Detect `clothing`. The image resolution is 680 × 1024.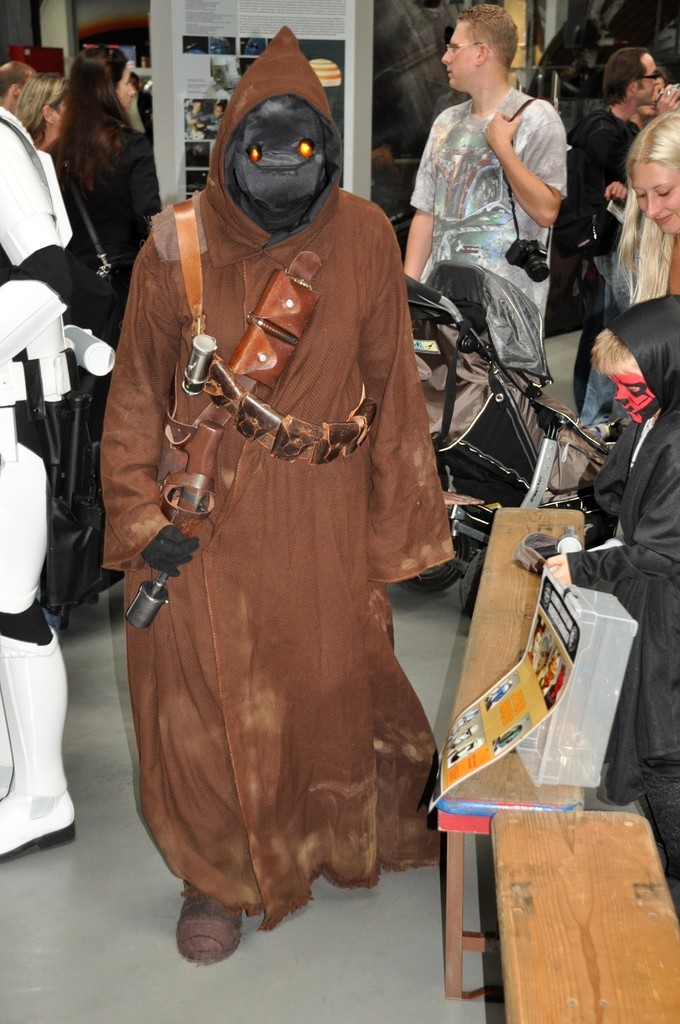
[x1=40, y1=113, x2=159, y2=440].
